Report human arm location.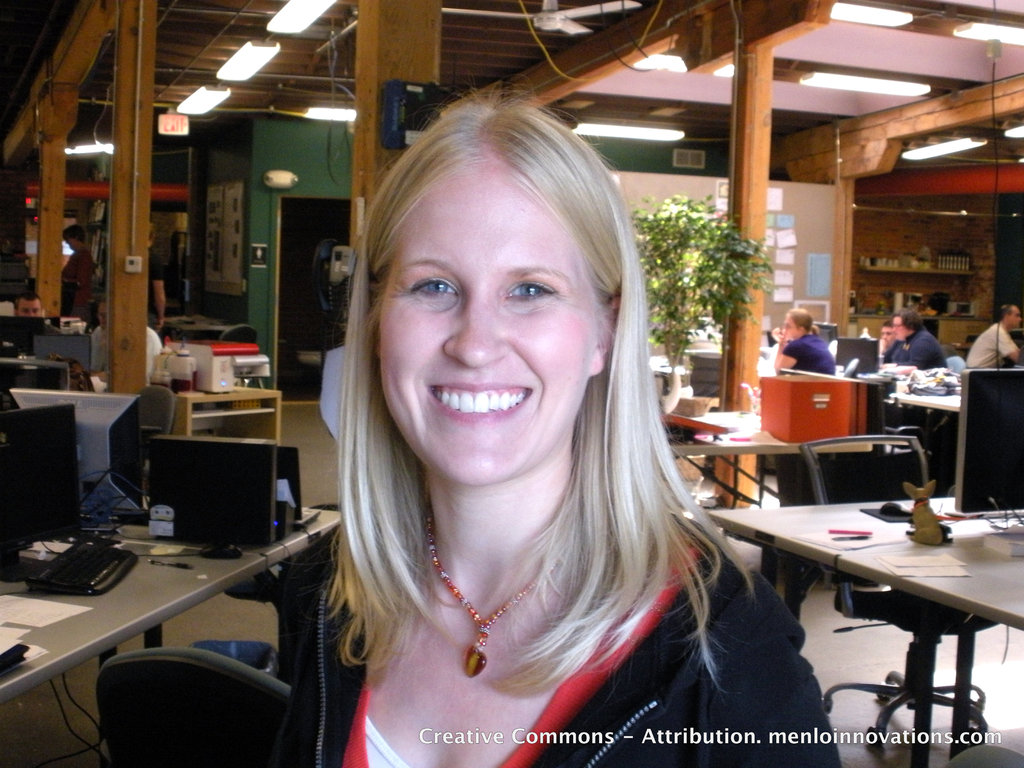
Report: 90:333:164:392.
